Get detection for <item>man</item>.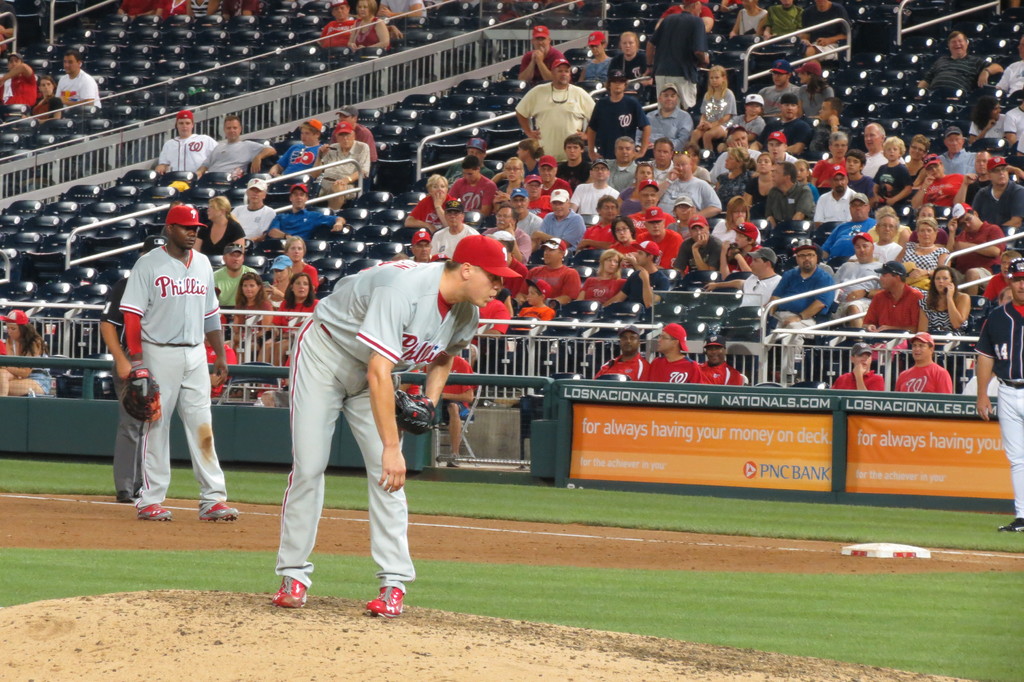
Detection: bbox=[113, 227, 164, 507].
